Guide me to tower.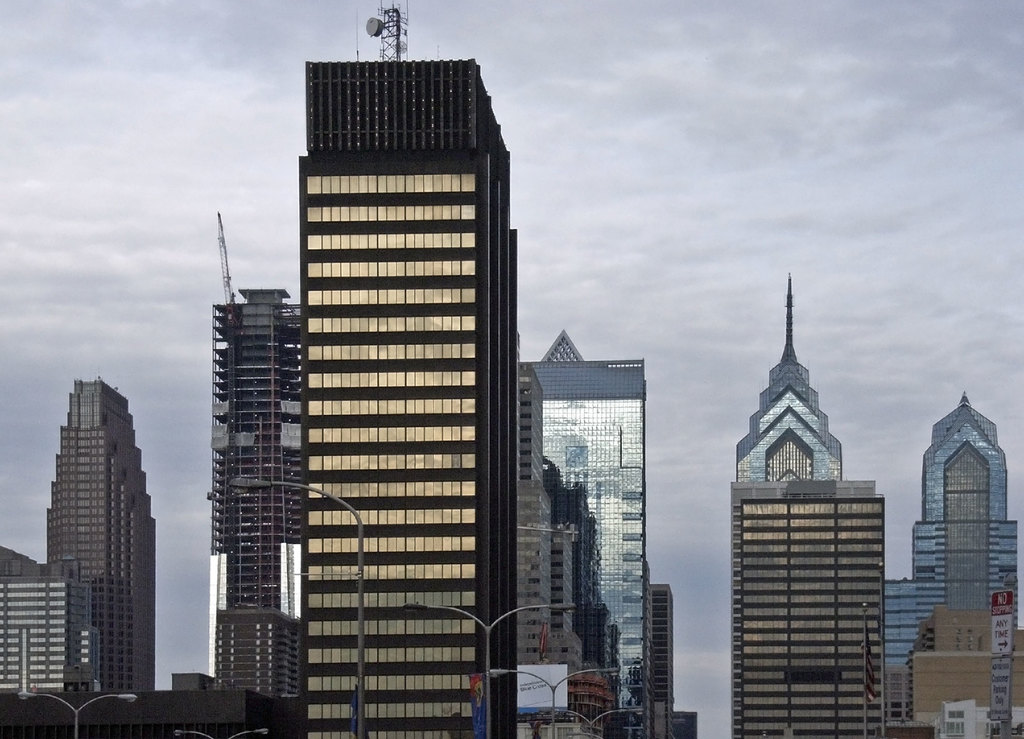
Guidance: bbox(641, 560, 698, 738).
